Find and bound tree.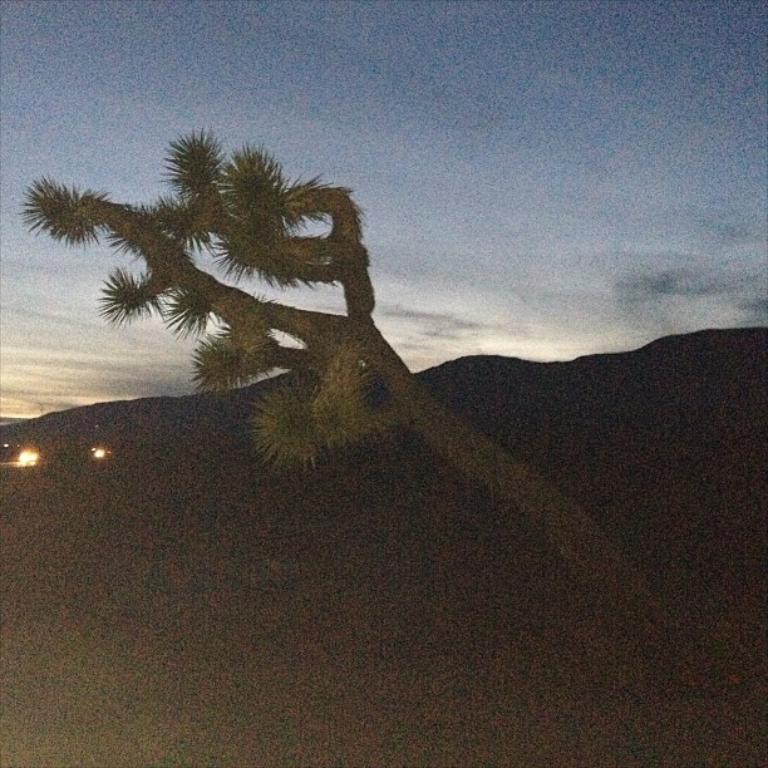
Bound: box(0, 78, 743, 676).
